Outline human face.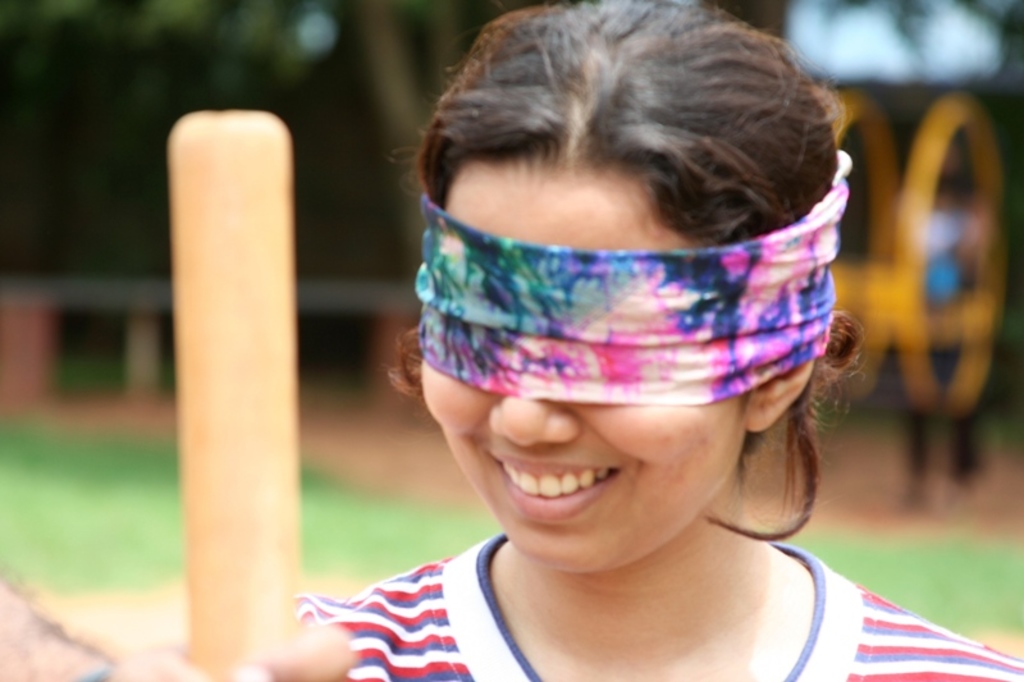
Outline: {"left": 419, "top": 164, "right": 746, "bottom": 566}.
